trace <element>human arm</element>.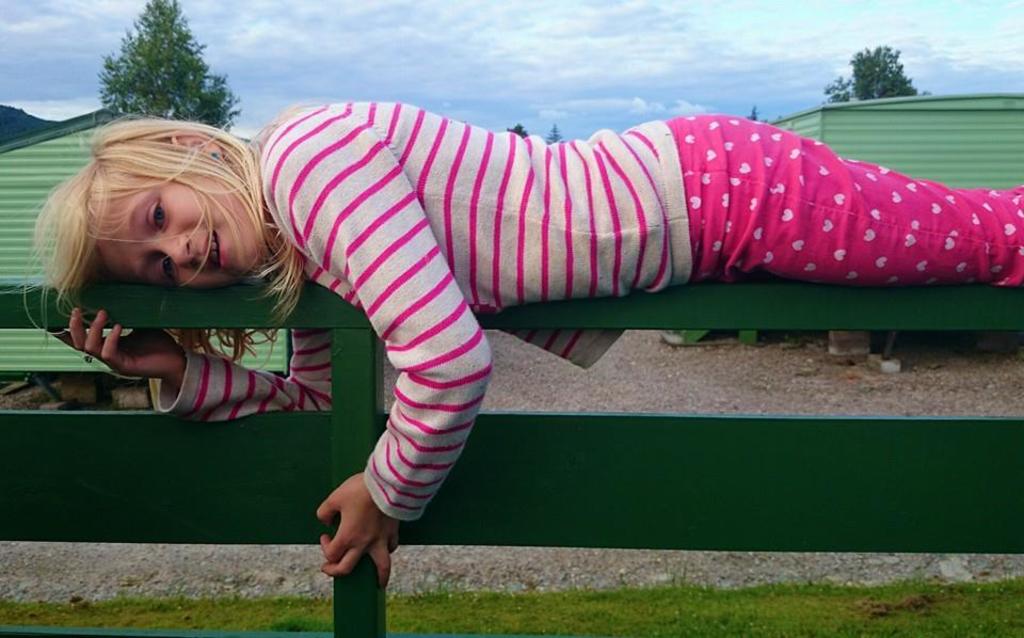
Traced to BBox(68, 270, 357, 437).
